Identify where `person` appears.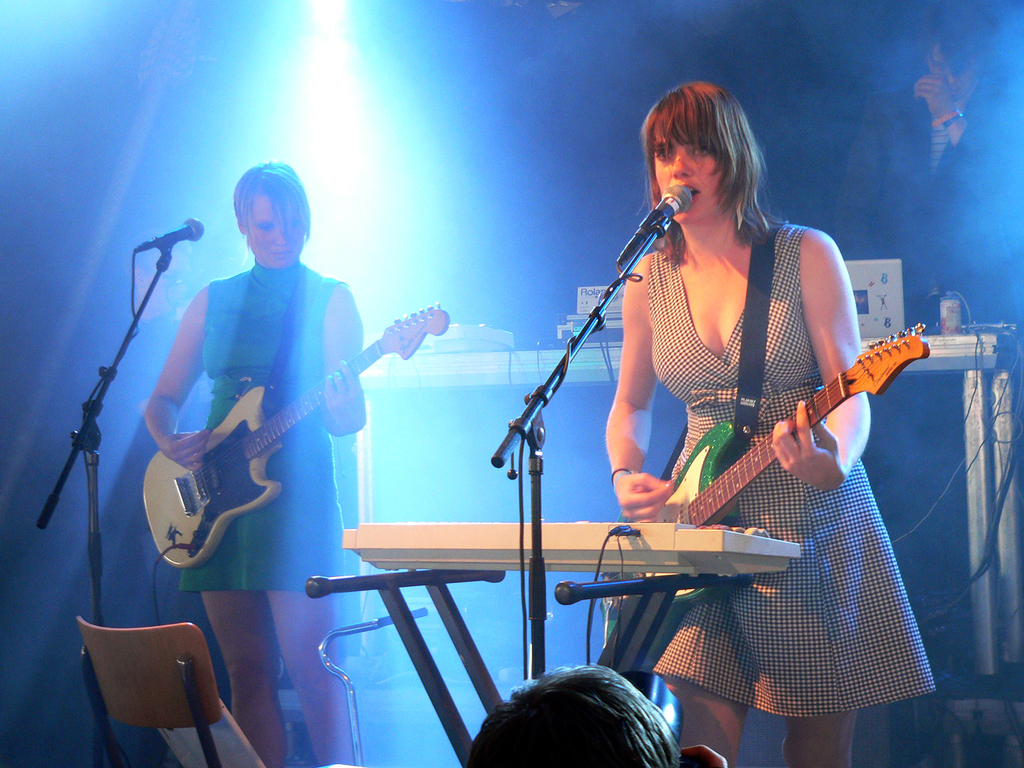
Appears at 138:160:366:767.
